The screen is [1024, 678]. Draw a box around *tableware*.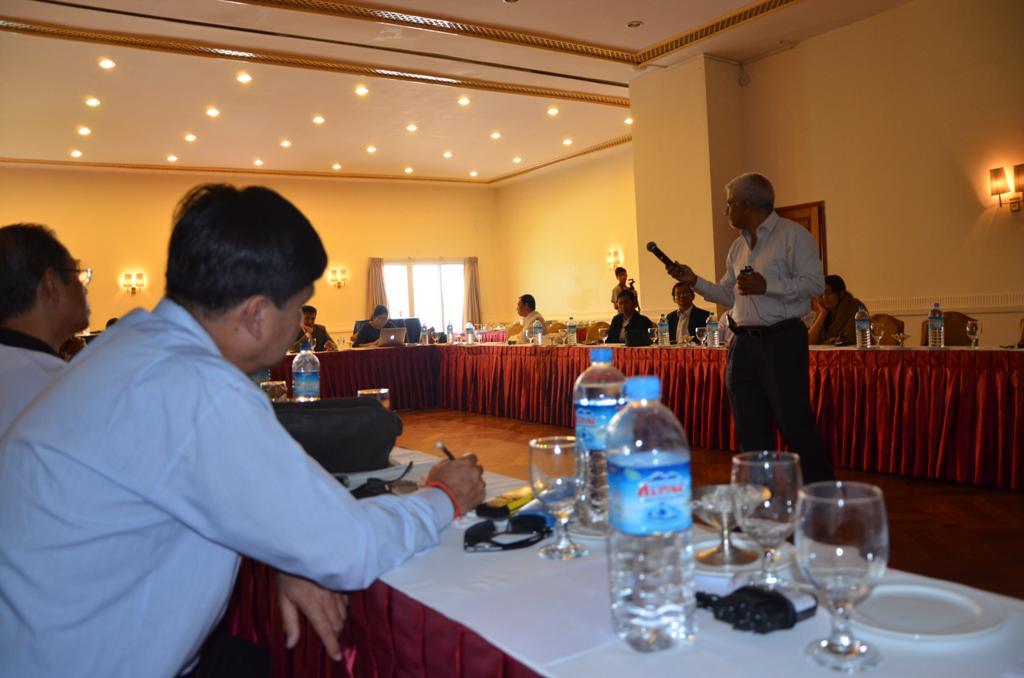
bbox=[868, 323, 884, 348].
